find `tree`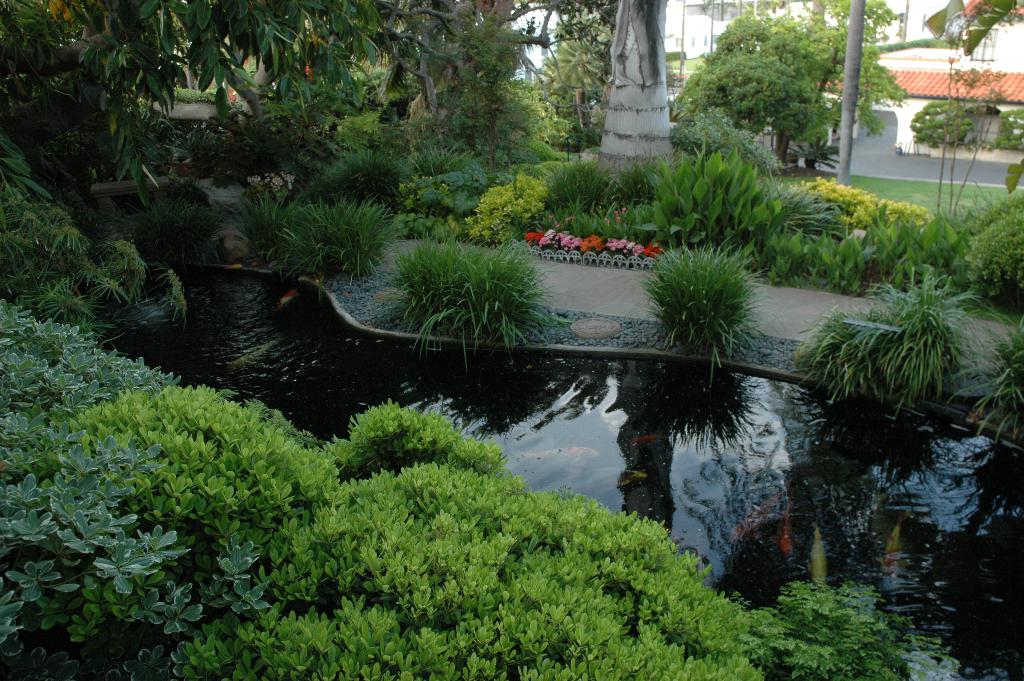
(330, 0, 620, 144)
